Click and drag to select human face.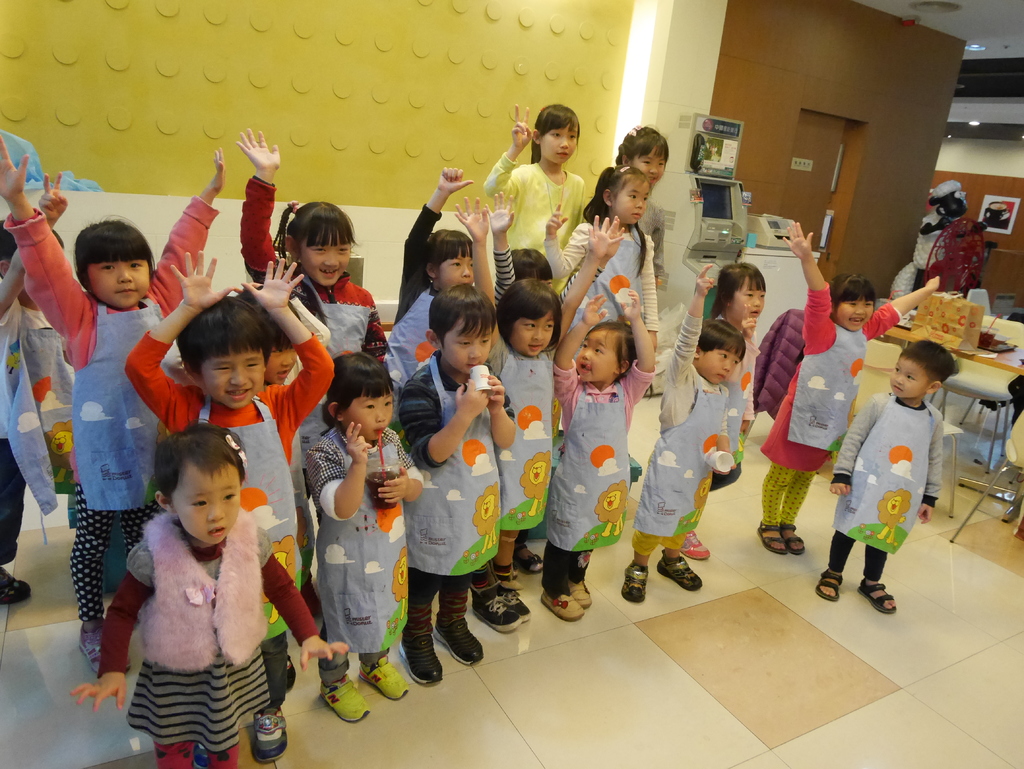
Selection: <region>88, 259, 148, 306</region>.
